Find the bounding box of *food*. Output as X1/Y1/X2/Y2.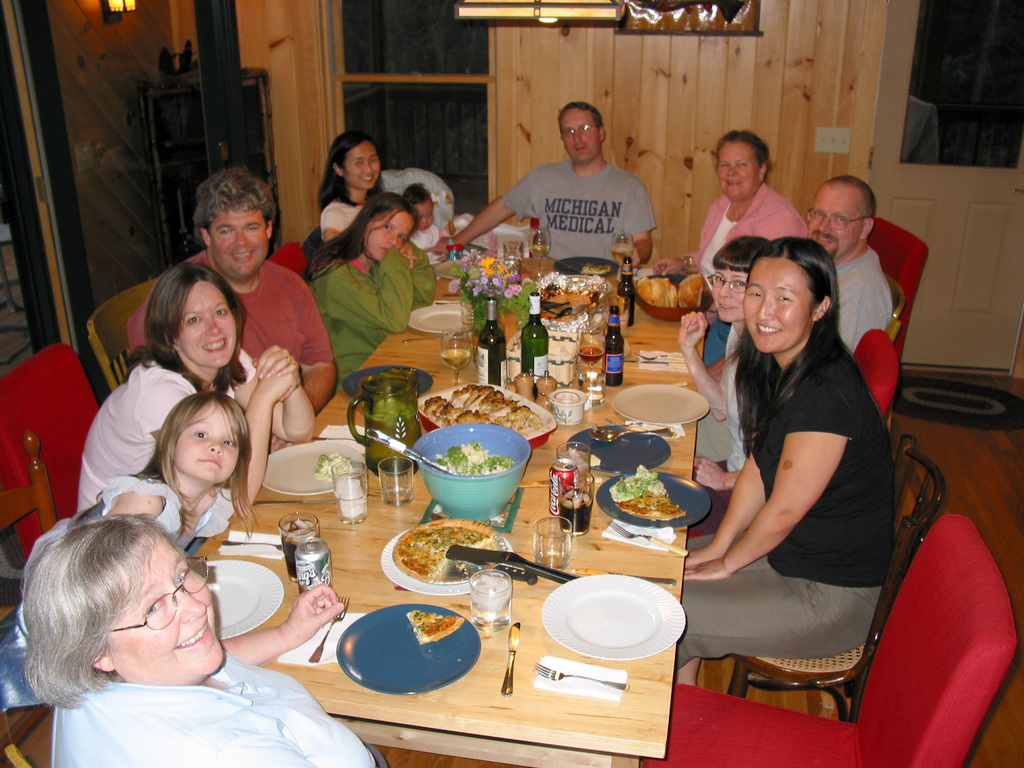
302/447/370/483.
